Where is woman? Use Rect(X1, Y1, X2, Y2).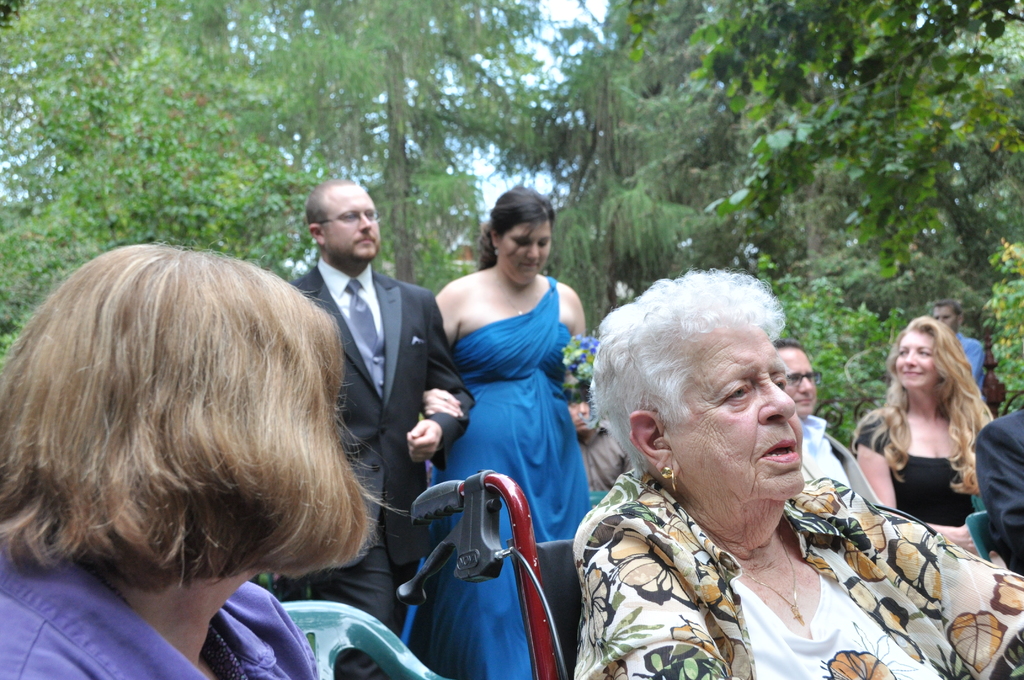
Rect(404, 188, 590, 679).
